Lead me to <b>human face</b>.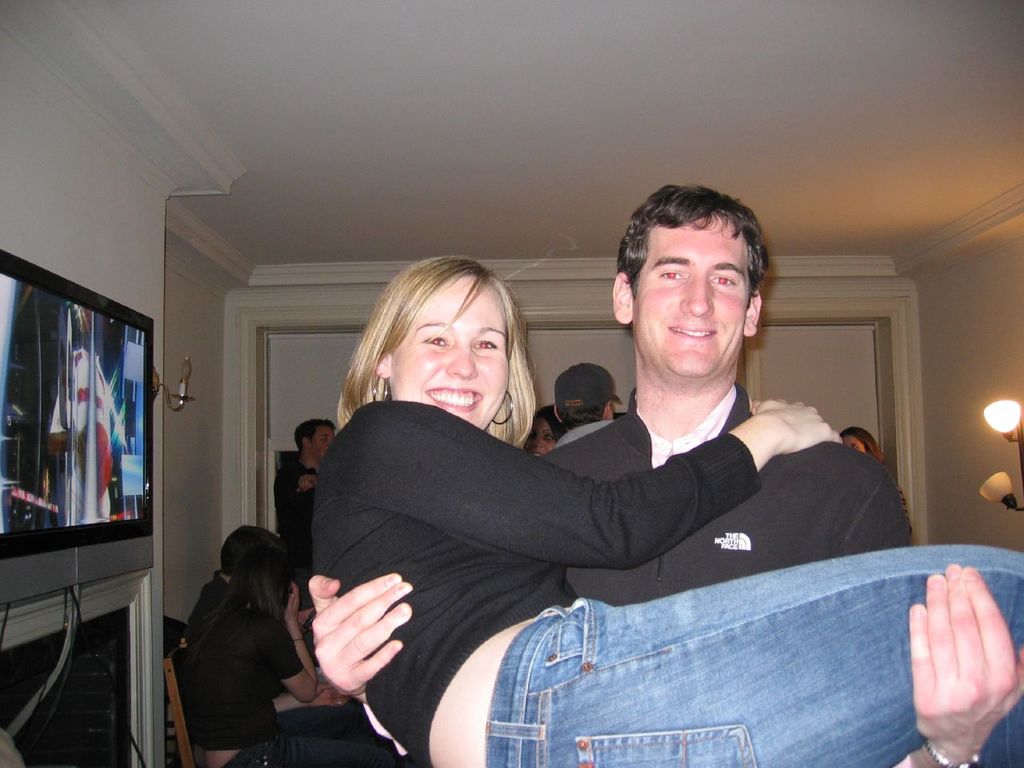
Lead to bbox(523, 416, 555, 462).
